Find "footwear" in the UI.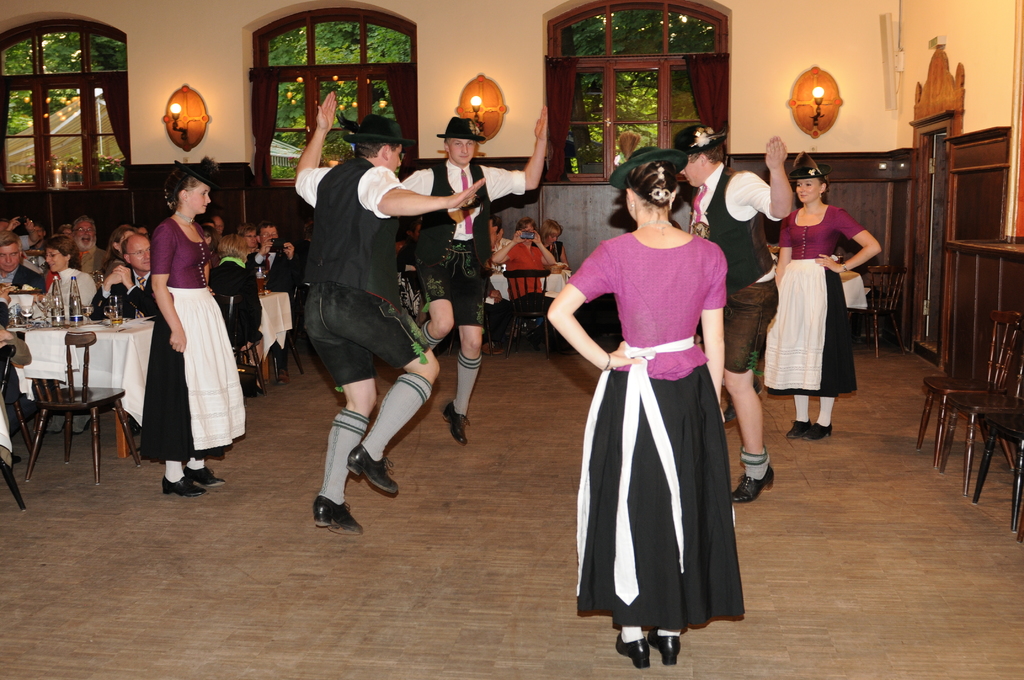
UI element at x1=163 y1=476 x2=205 y2=499.
